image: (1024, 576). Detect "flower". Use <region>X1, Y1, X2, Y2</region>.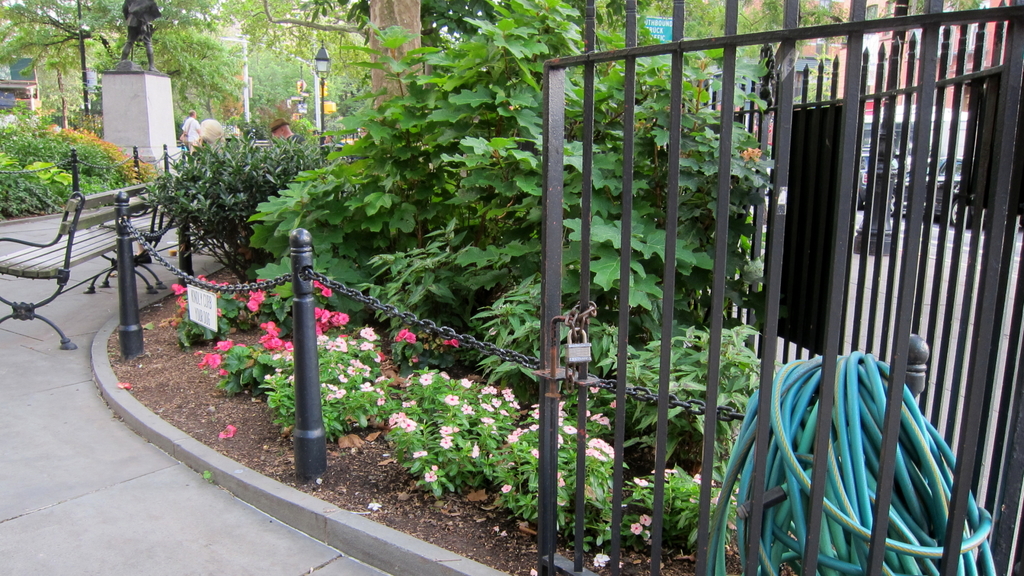
<region>629, 520, 640, 533</region>.
